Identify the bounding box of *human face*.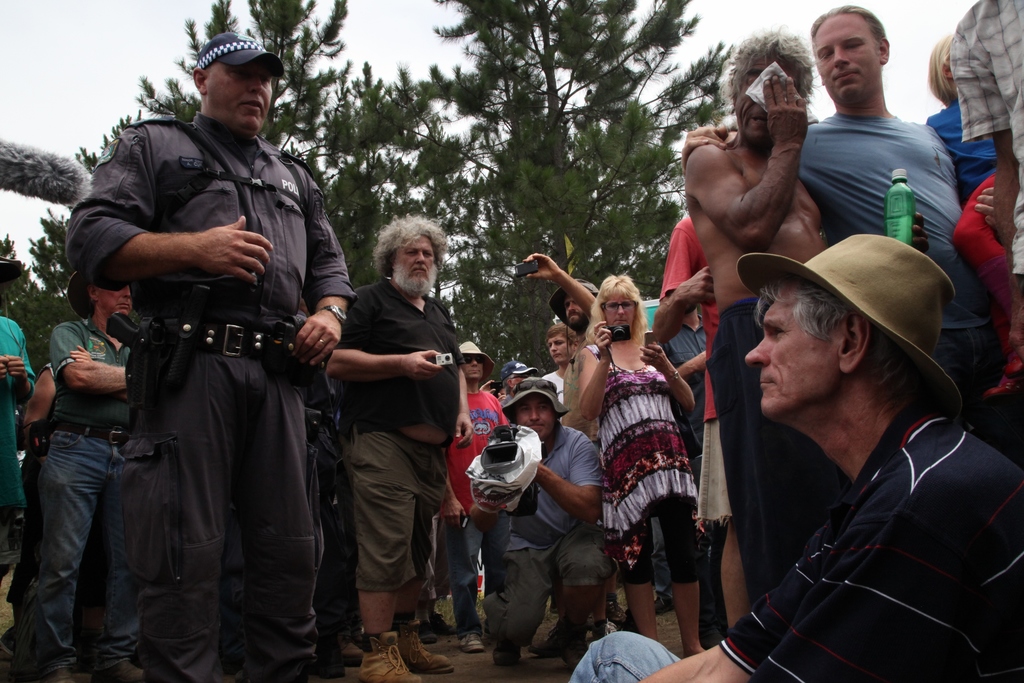
detection(518, 395, 559, 441).
